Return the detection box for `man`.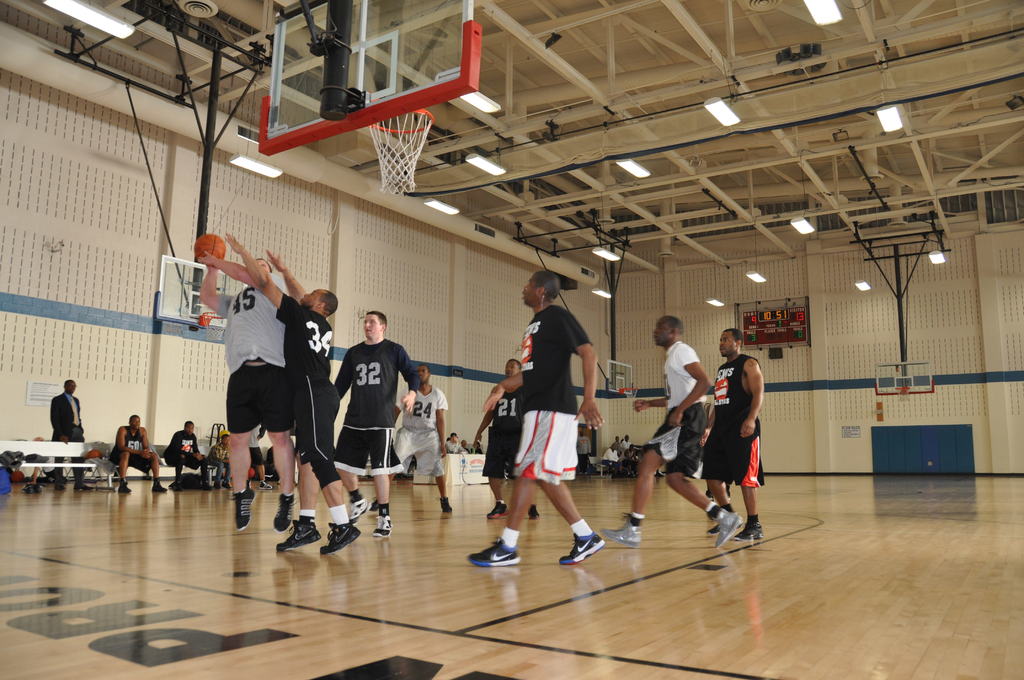
box=[152, 423, 223, 502].
